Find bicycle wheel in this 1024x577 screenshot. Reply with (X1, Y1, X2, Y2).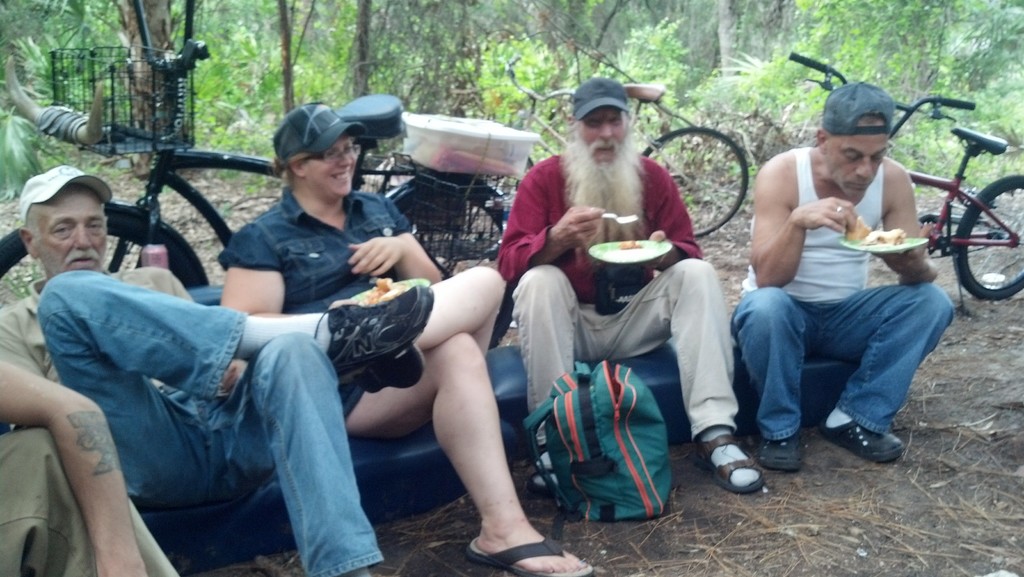
(396, 181, 509, 280).
